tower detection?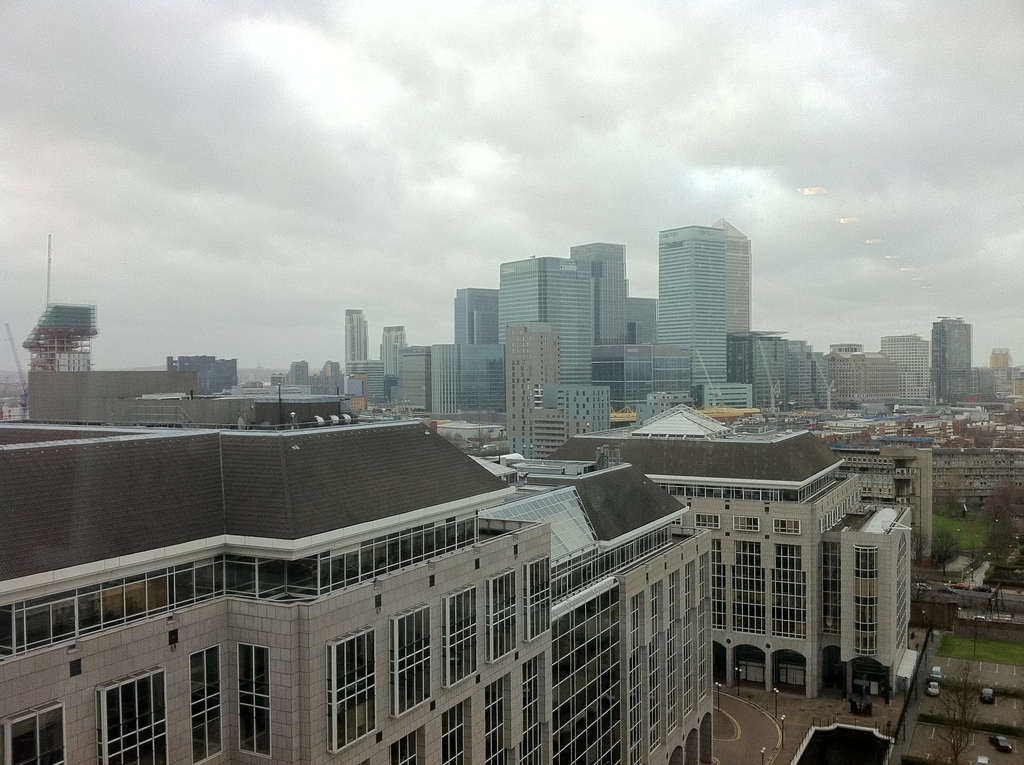
left=746, top=326, right=800, bottom=412
